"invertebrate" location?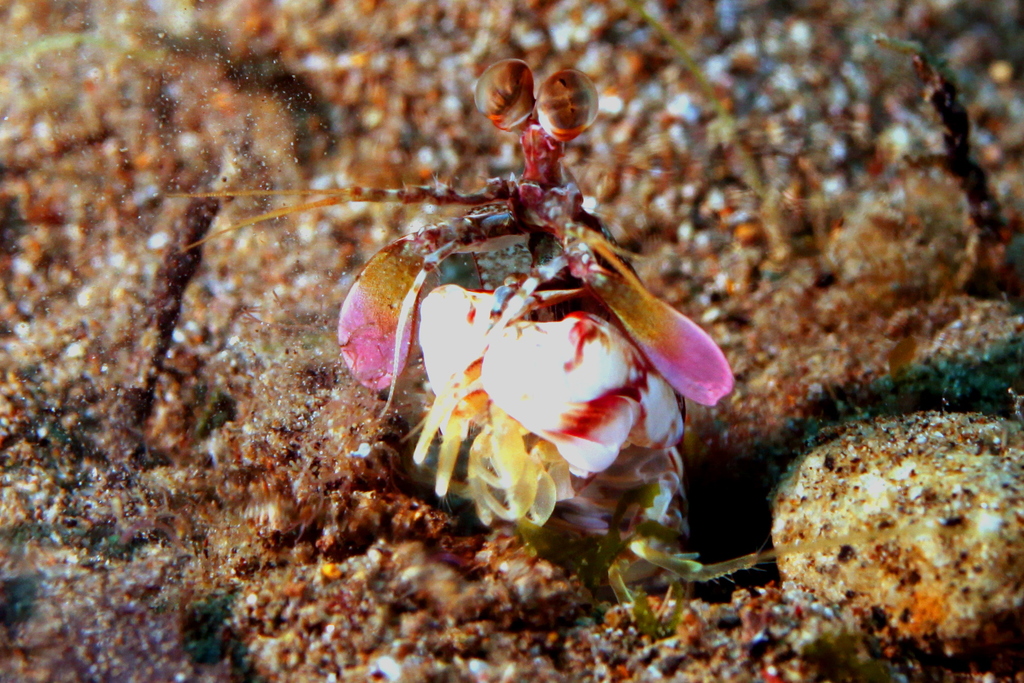
pyautogui.locateOnScreen(155, 53, 915, 637)
